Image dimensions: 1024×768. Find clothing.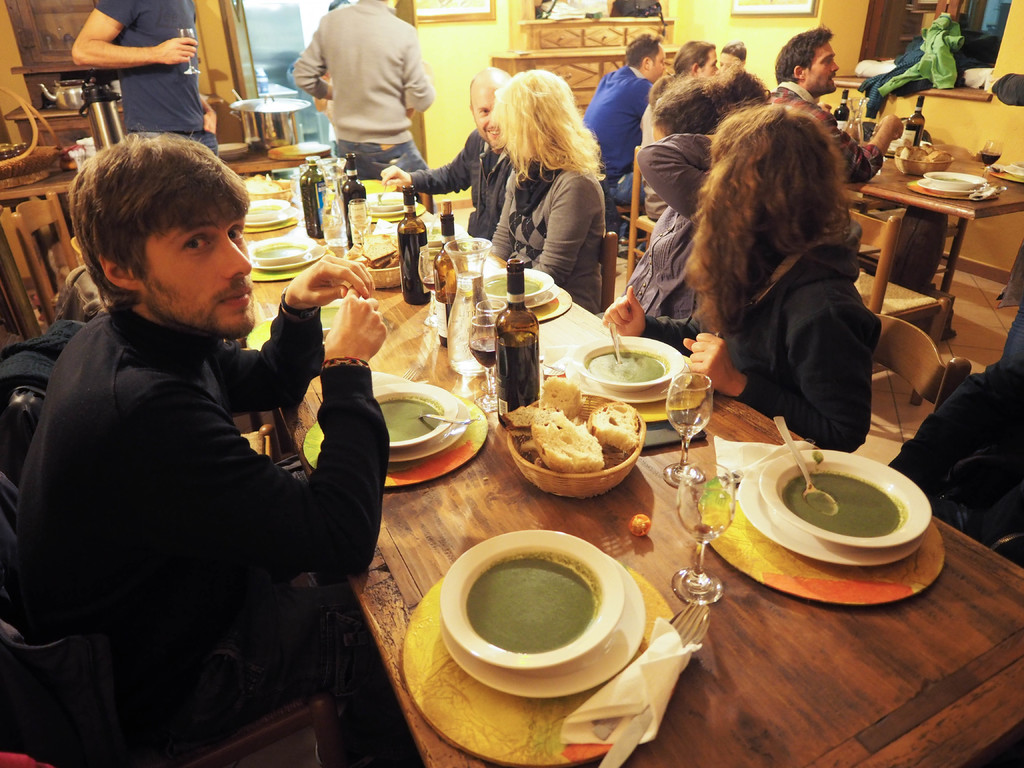
{"left": 888, "top": 316, "right": 1023, "bottom": 576}.
